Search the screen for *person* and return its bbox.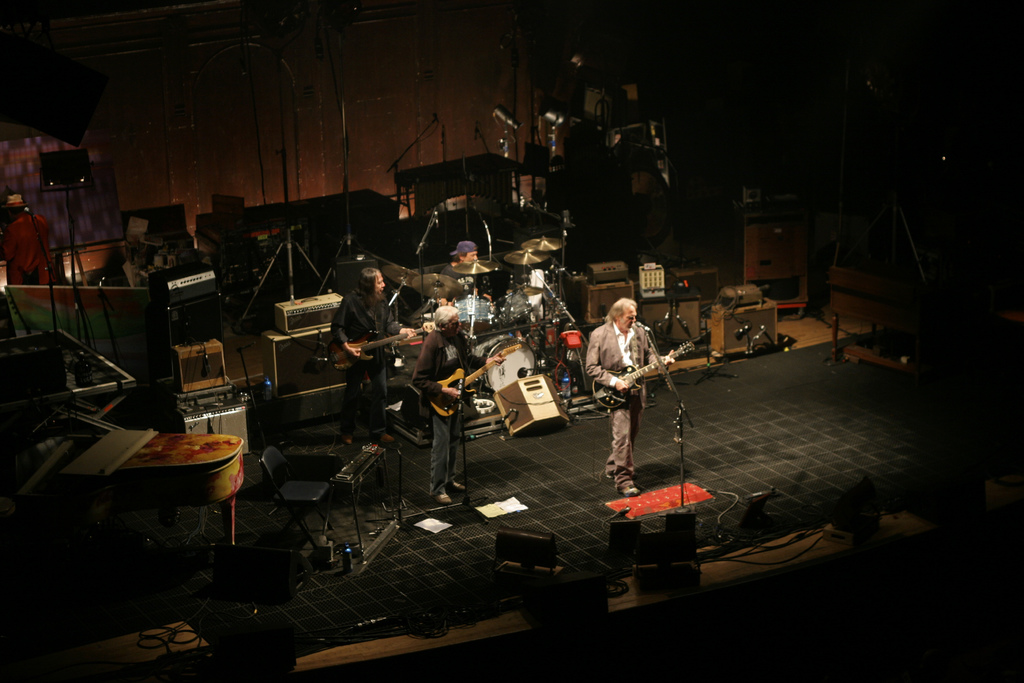
Found: 416 303 506 502.
